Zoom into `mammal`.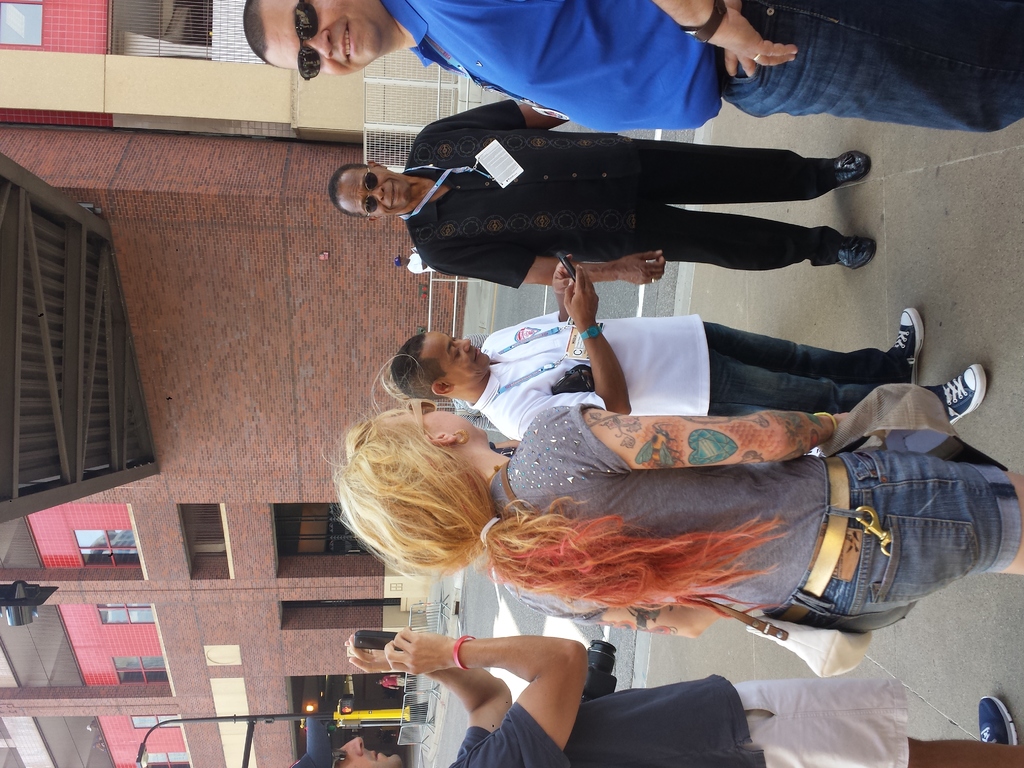
Zoom target: bbox(320, 403, 1023, 639).
